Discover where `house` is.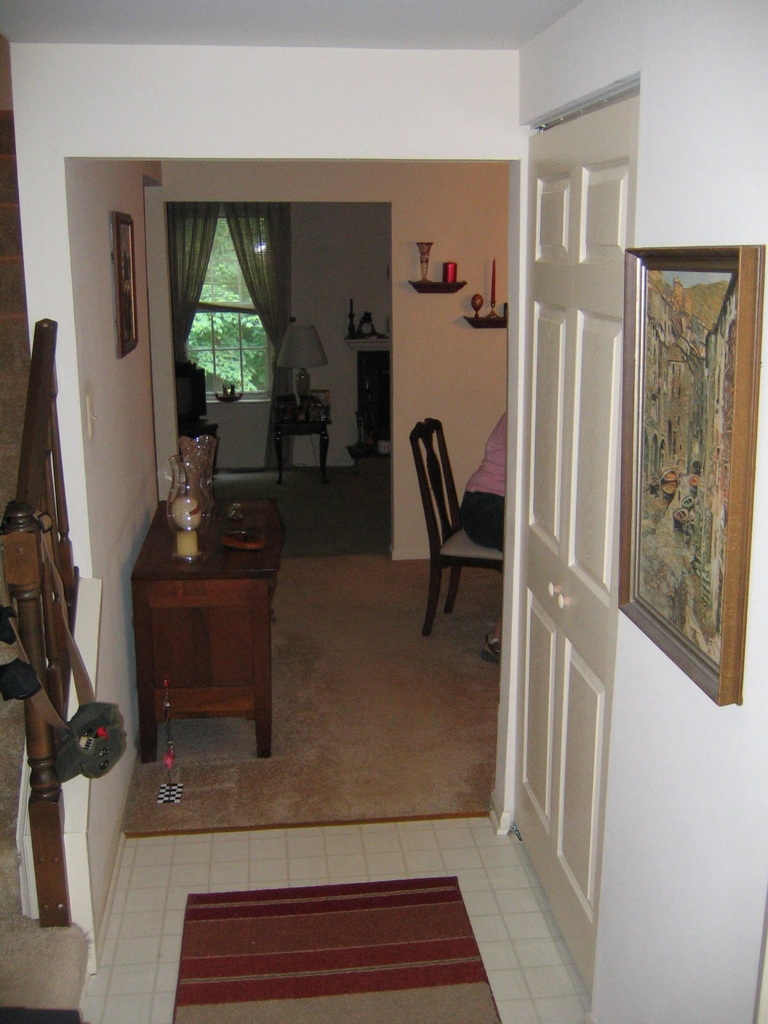
Discovered at (x1=2, y1=0, x2=767, y2=1023).
